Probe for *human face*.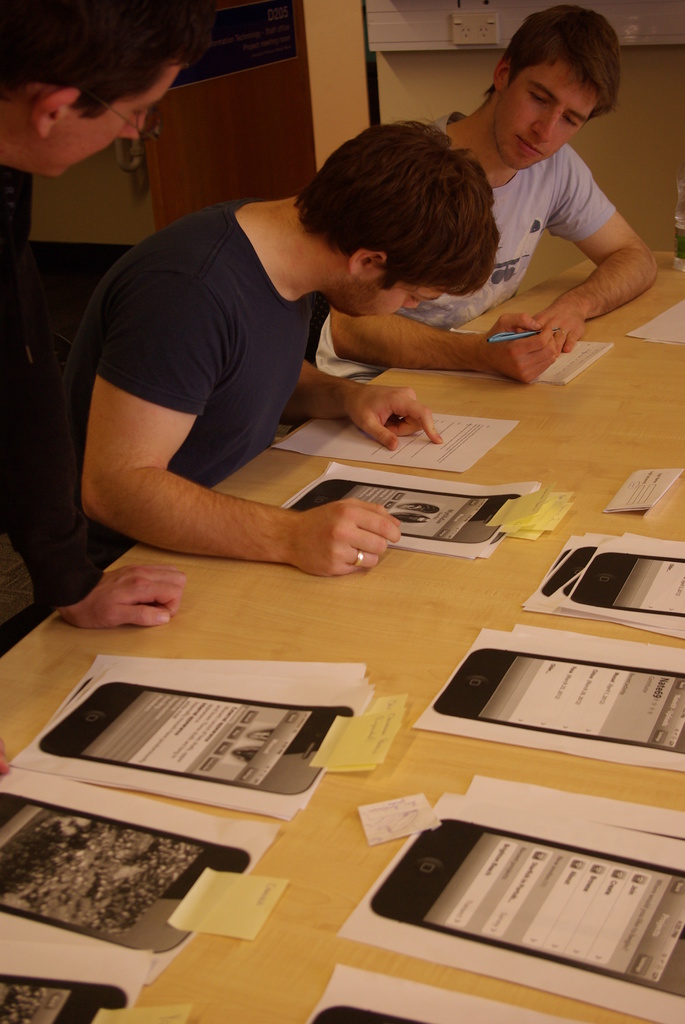
Probe result: pyautogui.locateOnScreen(503, 56, 599, 163).
